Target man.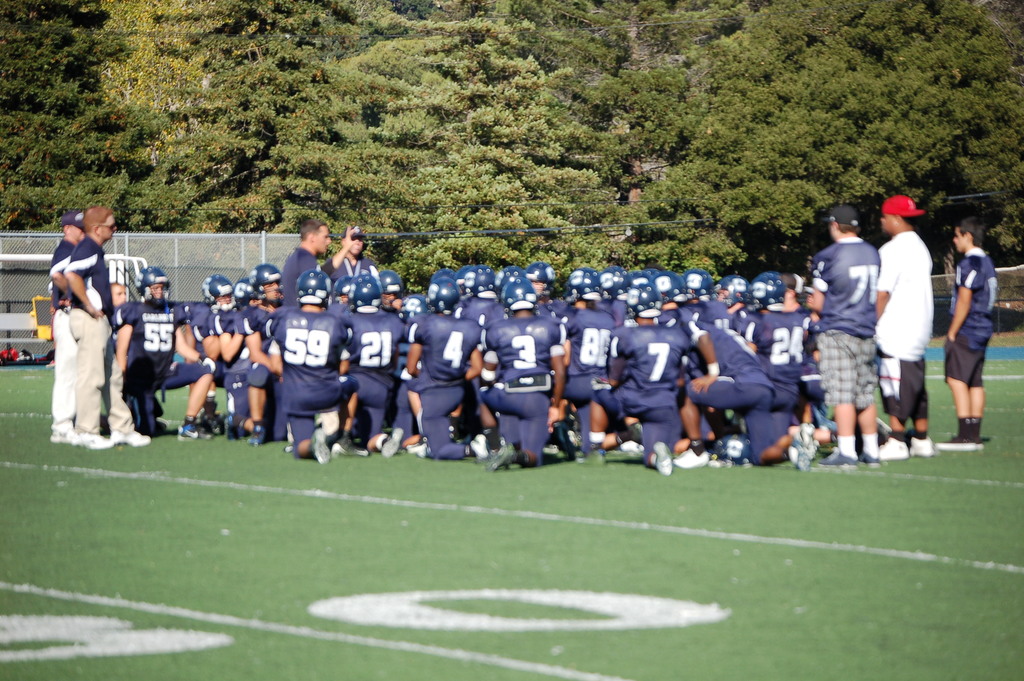
Target region: locate(240, 263, 285, 435).
